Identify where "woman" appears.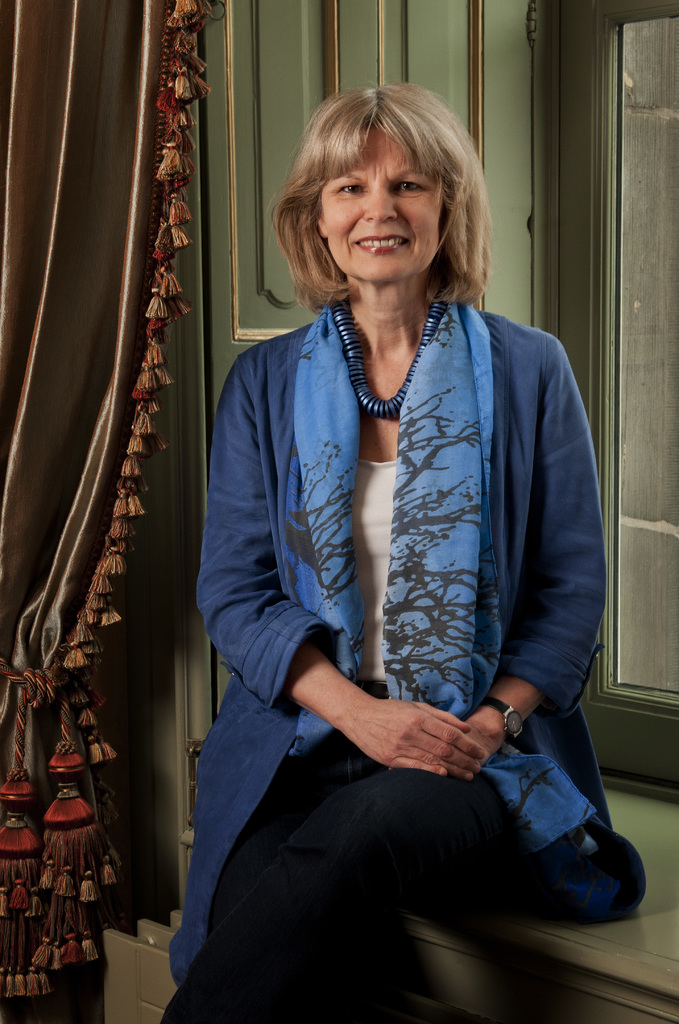
Appears at (x1=176, y1=57, x2=590, y2=1006).
